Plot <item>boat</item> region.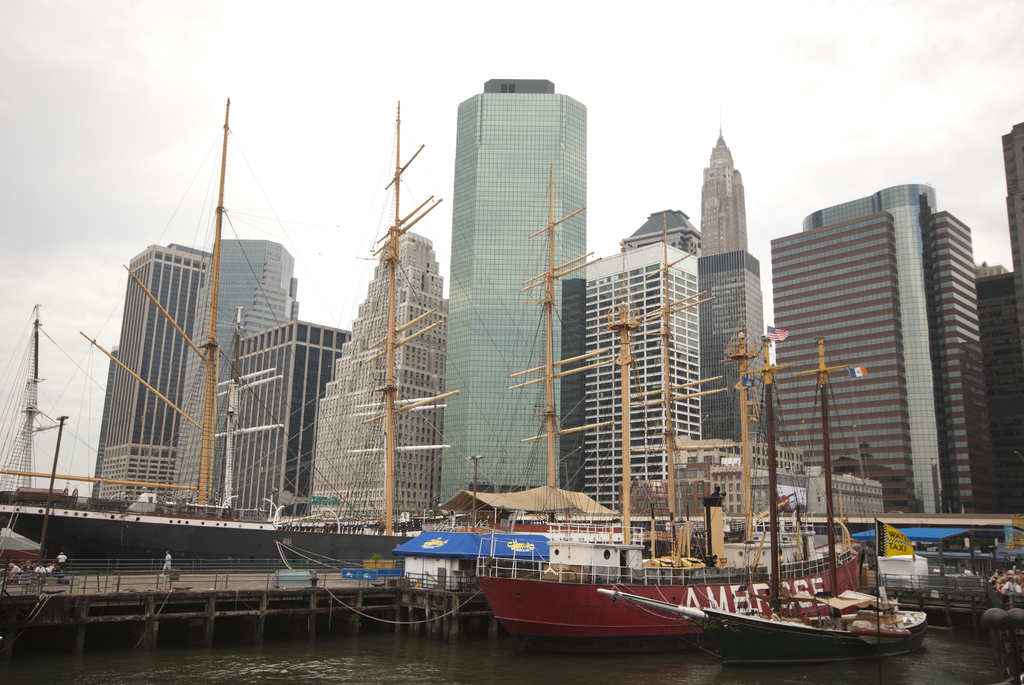
Plotted at 383:164:865:645.
